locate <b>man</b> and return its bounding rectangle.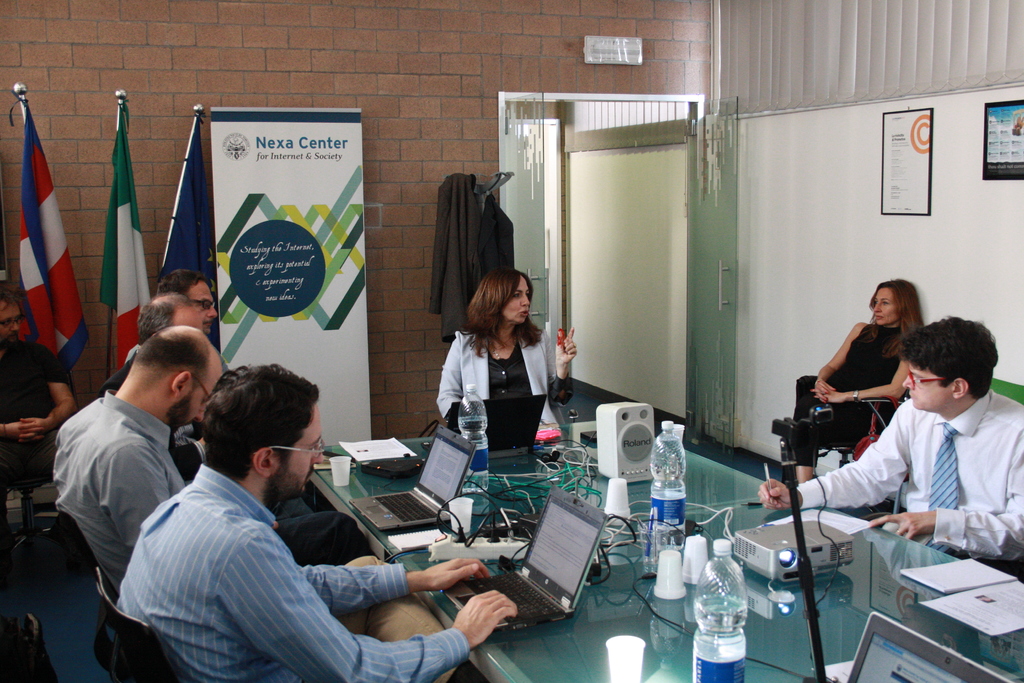
detection(758, 314, 1023, 580).
